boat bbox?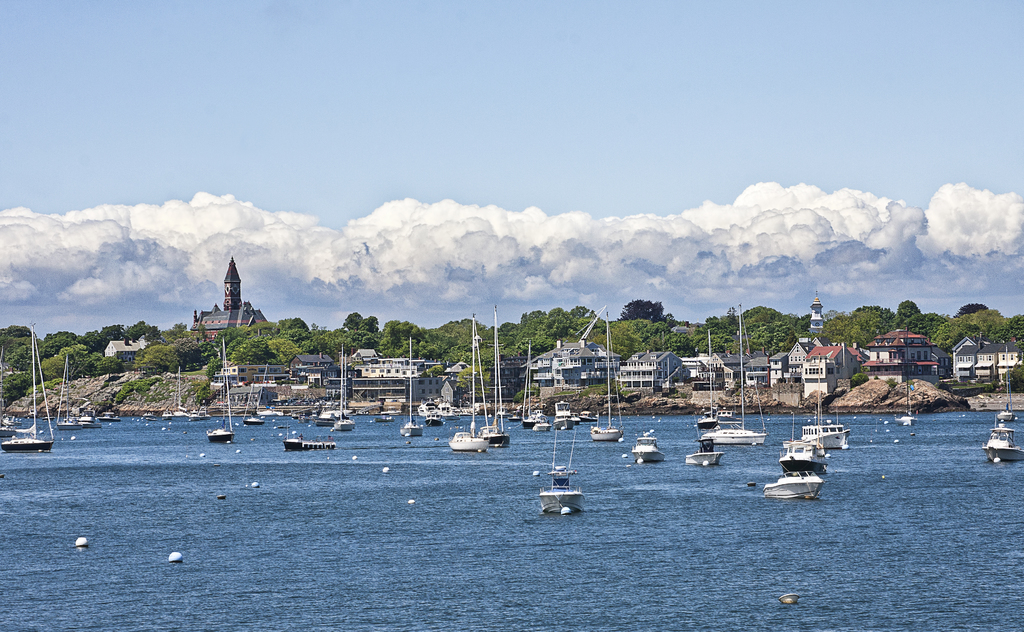
{"x1": 170, "y1": 365, "x2": 189, "y2": 420}
